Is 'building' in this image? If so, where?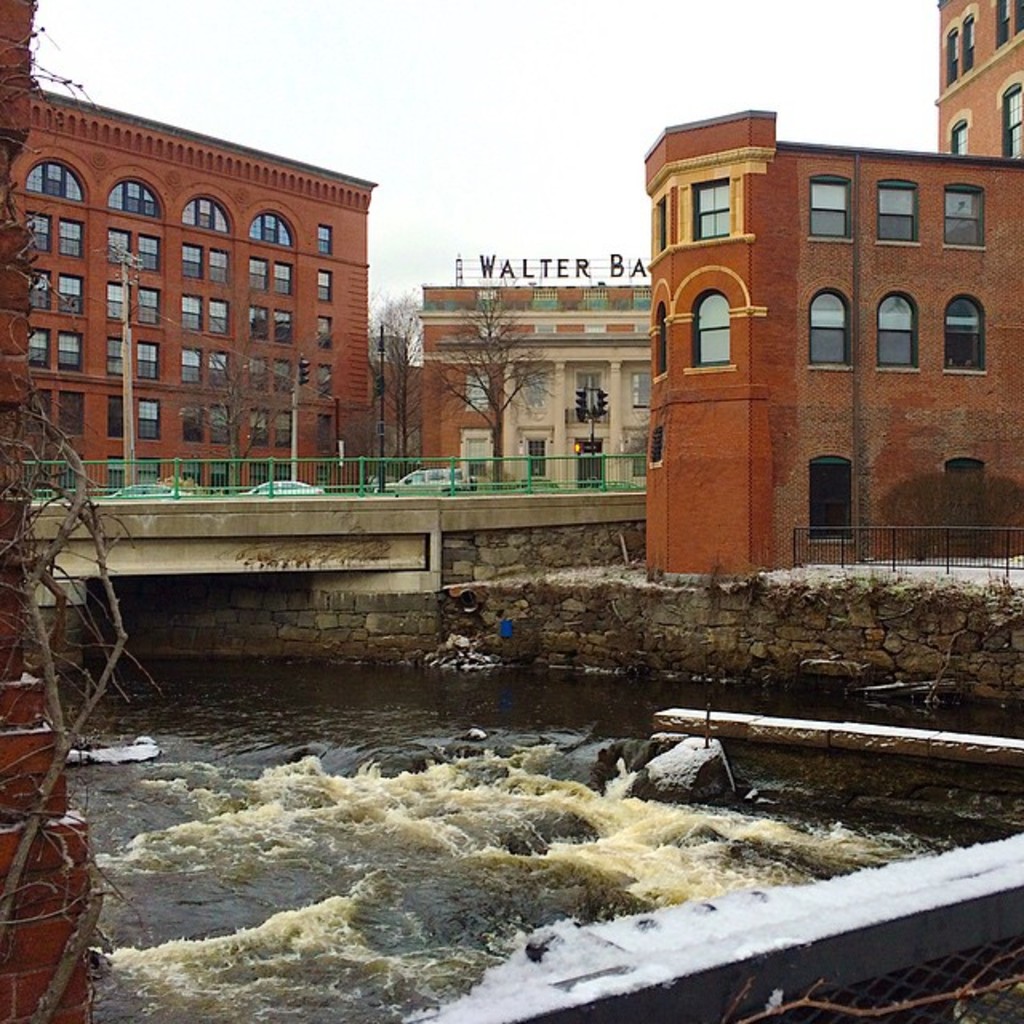
Yes, at (946,0,1022,162).
